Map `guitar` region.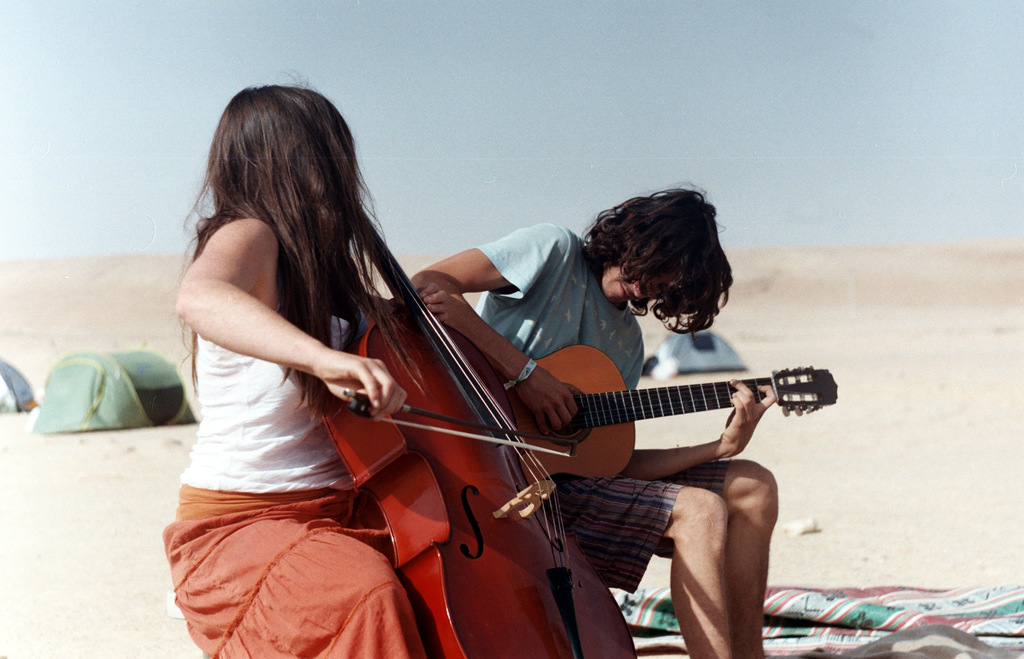
Mapped to 315 198 641 658.
